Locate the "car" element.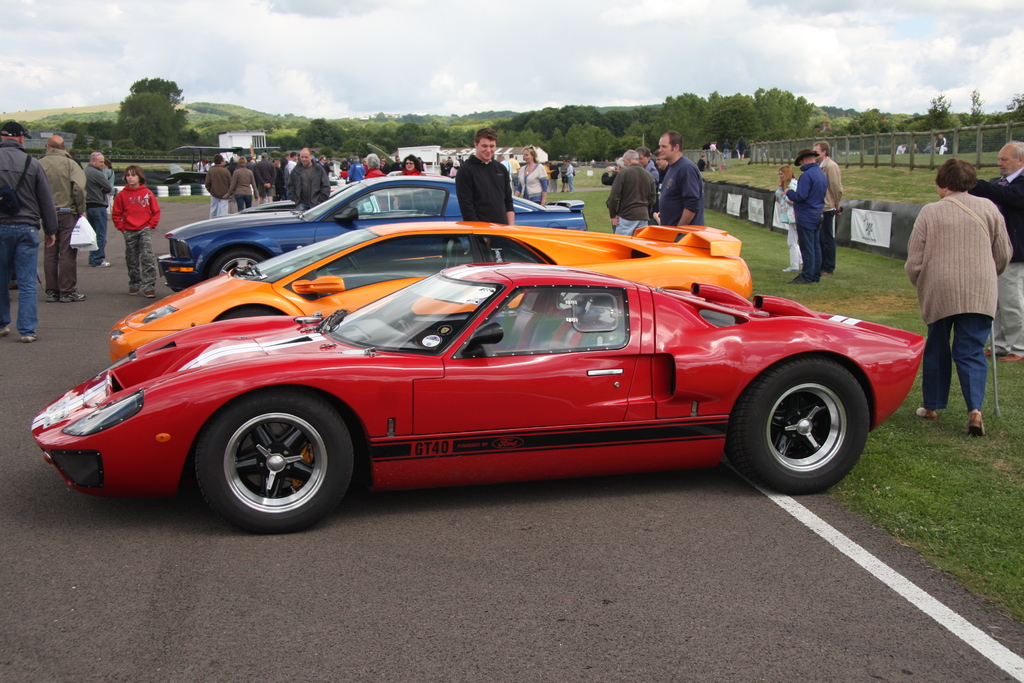
Element bbox: [153, 175, 589, 295].
